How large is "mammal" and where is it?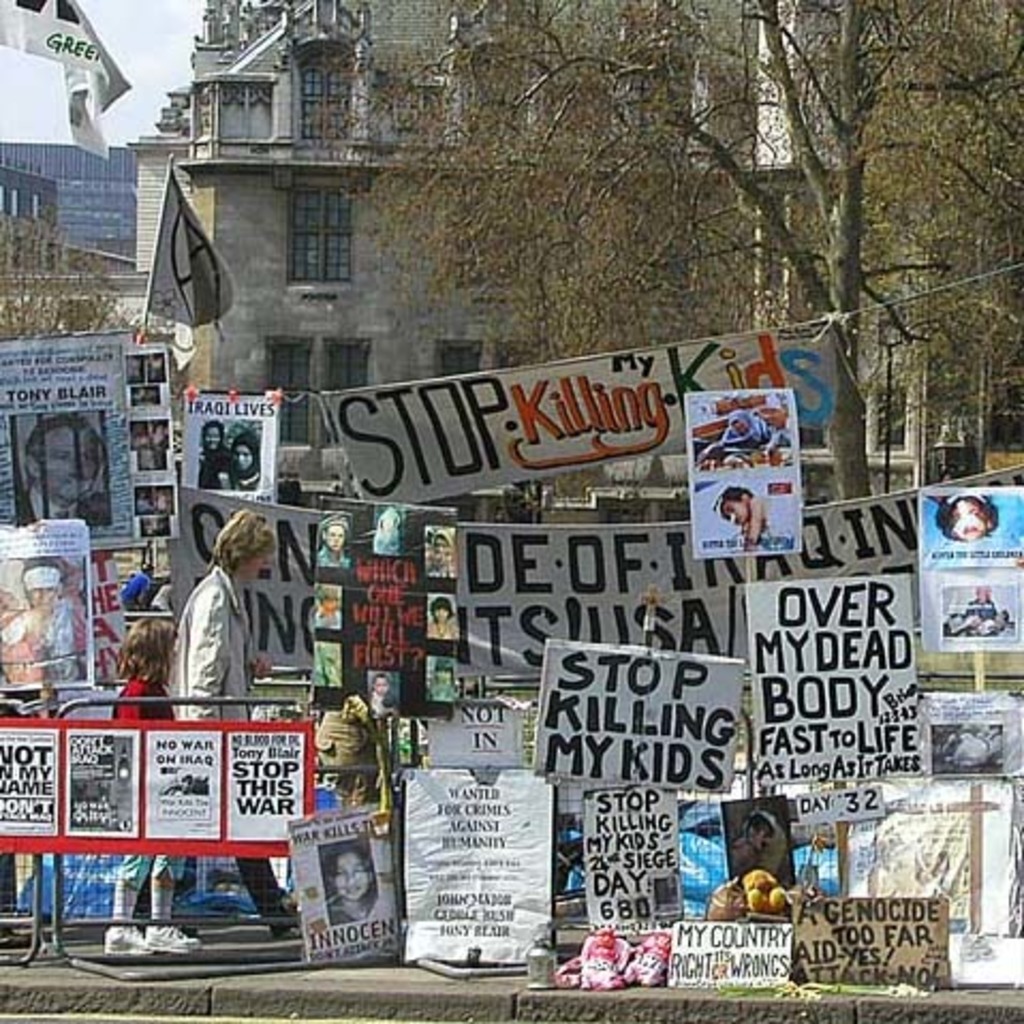
Bounding box: bbox(314, 832, 383, 928).
